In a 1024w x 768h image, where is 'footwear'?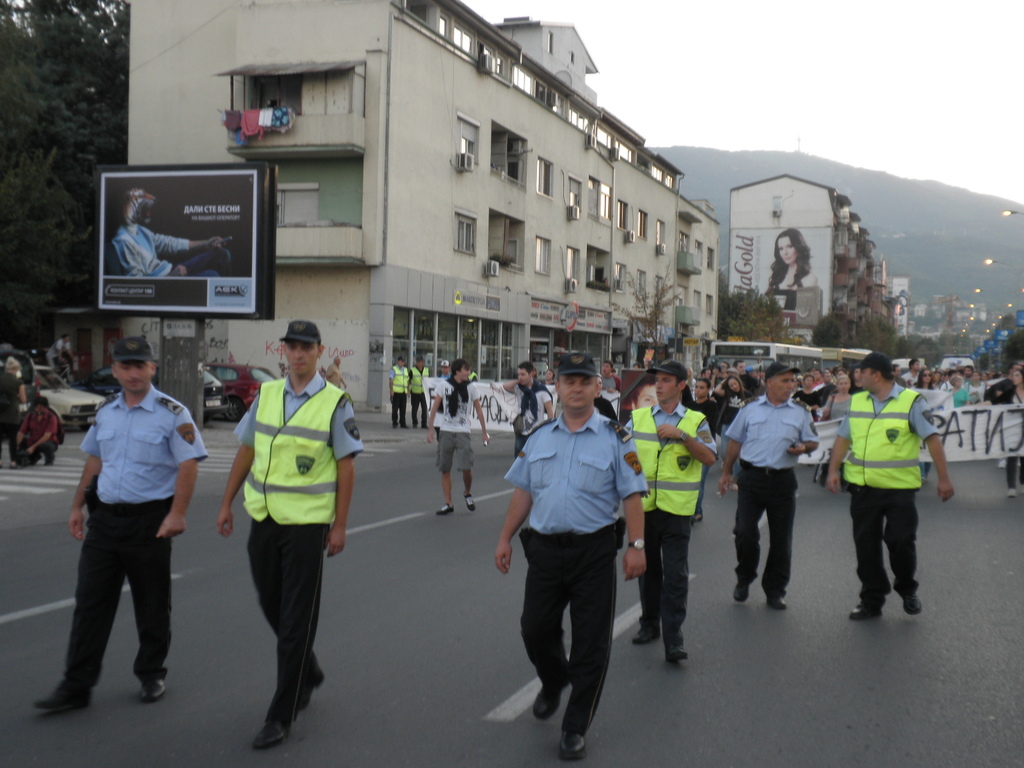
detection(850, 598, 888, 616).
